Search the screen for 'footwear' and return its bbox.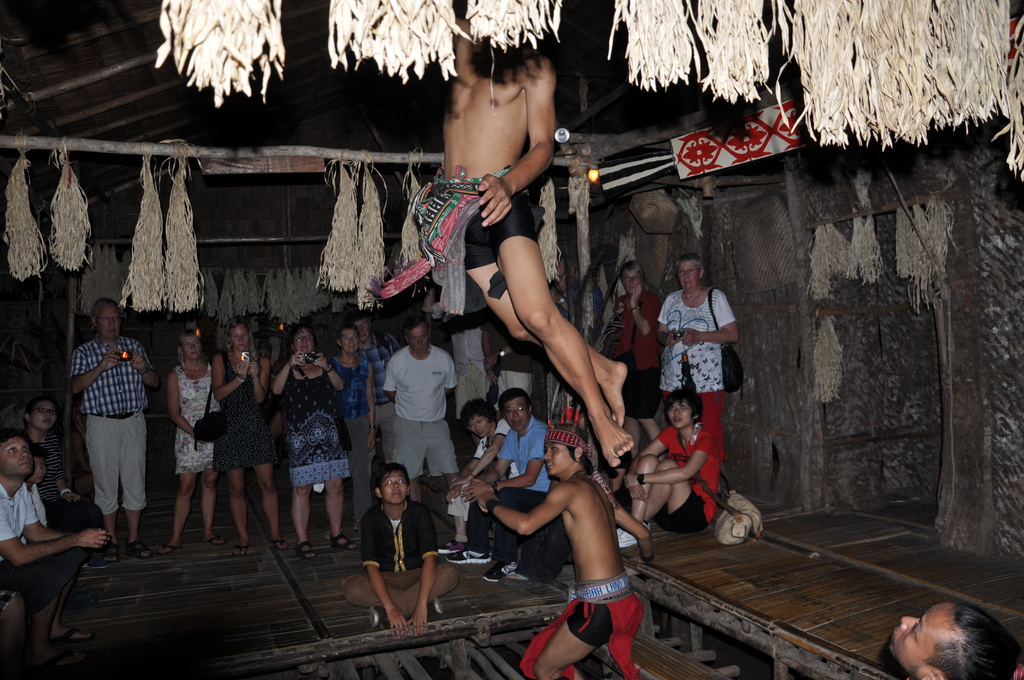
Found: [101,544,116,563].
